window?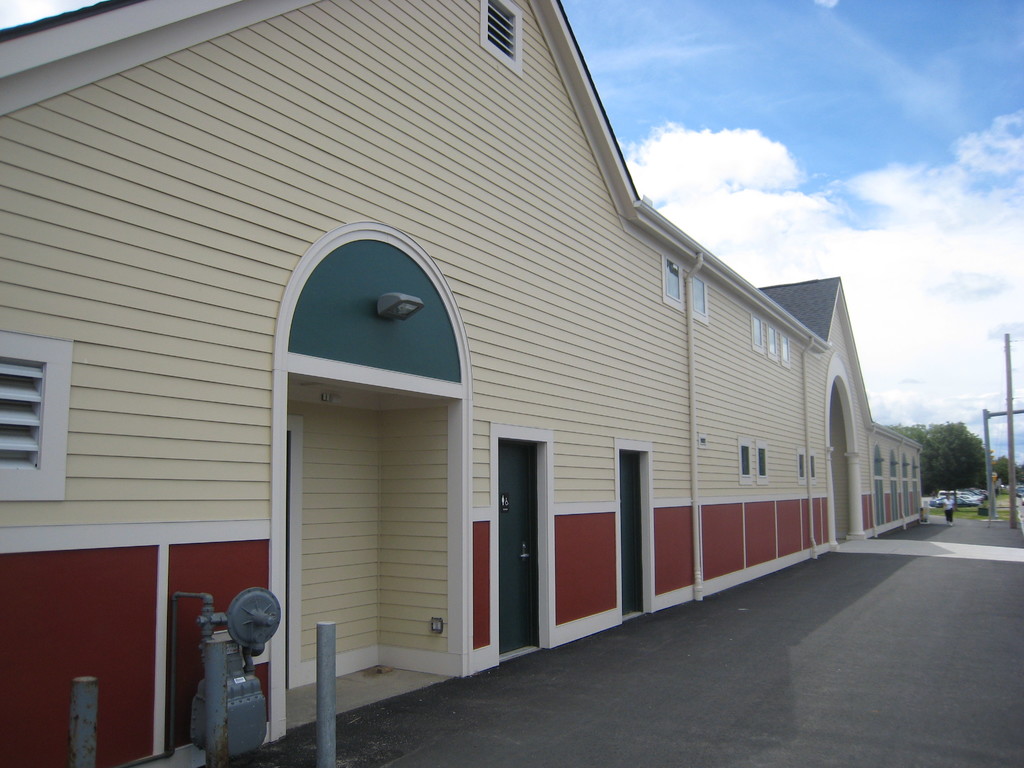
left=0, top=346, right=75, bottom=512
